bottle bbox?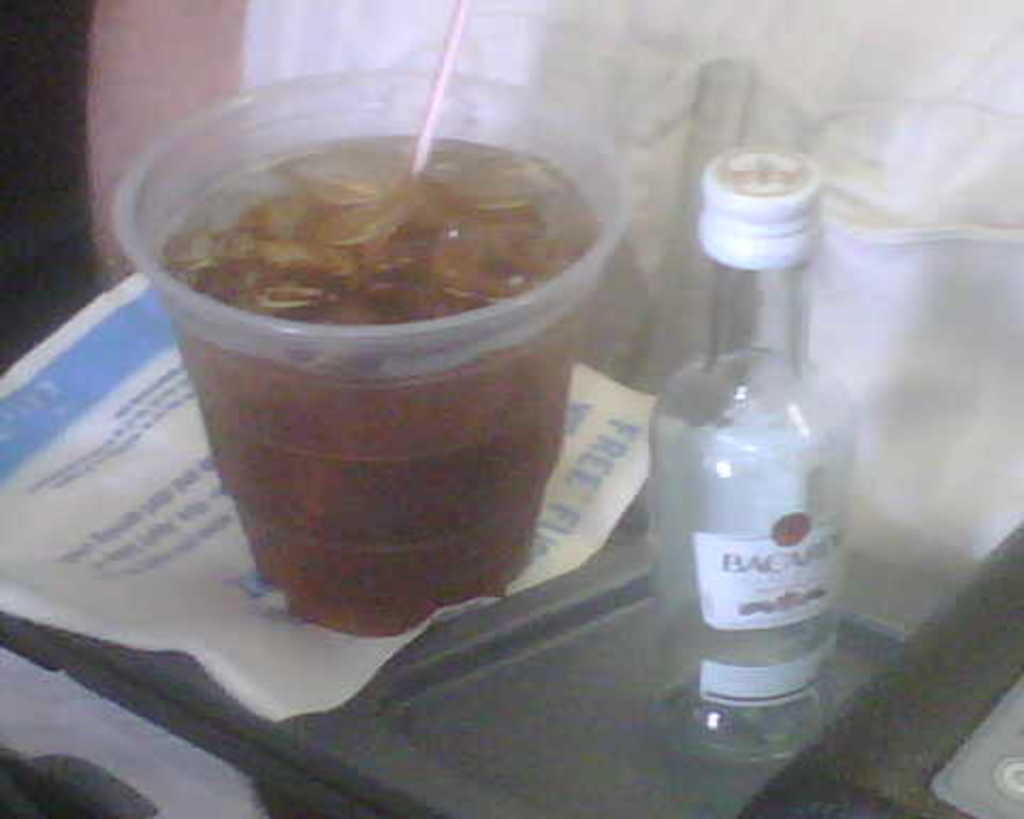
bbox(644, 139, 870, 764)
